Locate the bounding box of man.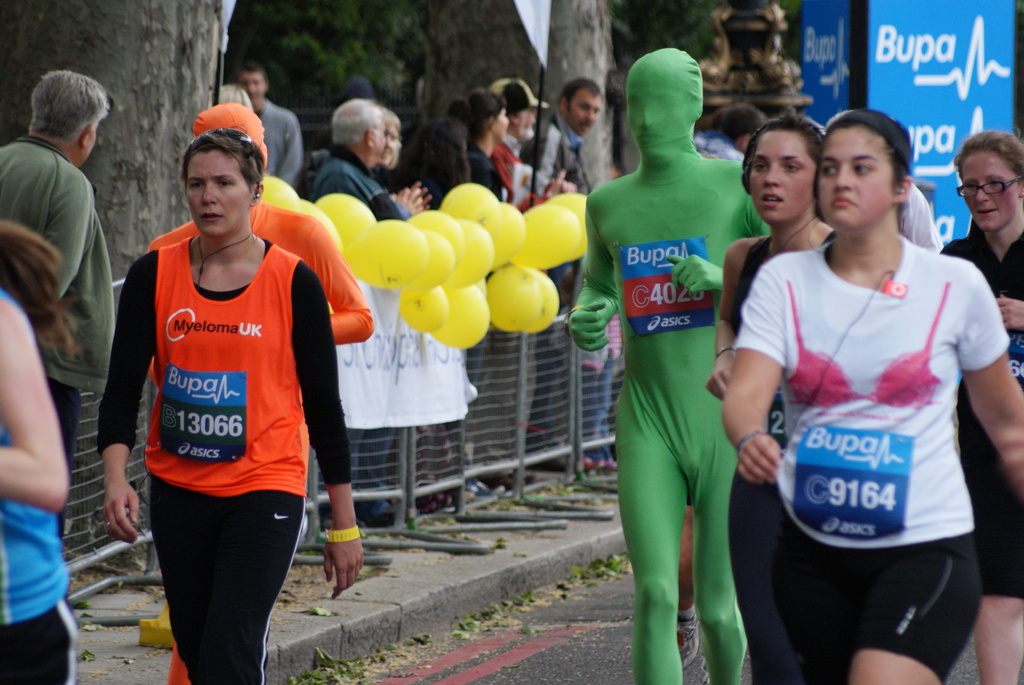
Bounding box: <region>487, 79, 557, 154</region>.
